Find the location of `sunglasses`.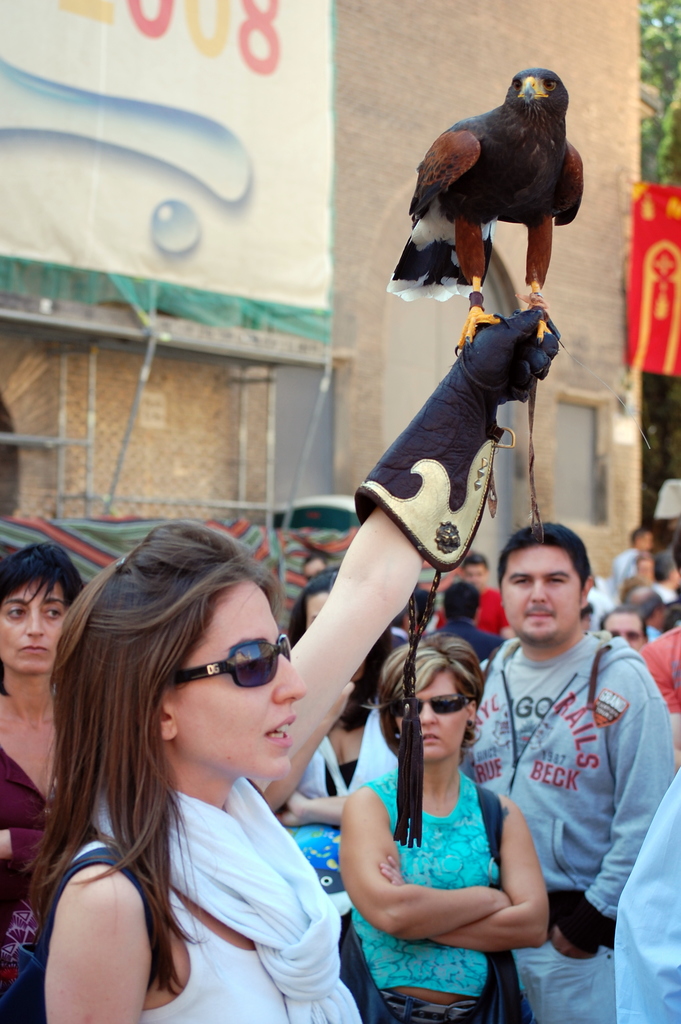
Location: 394,695,470,714.
